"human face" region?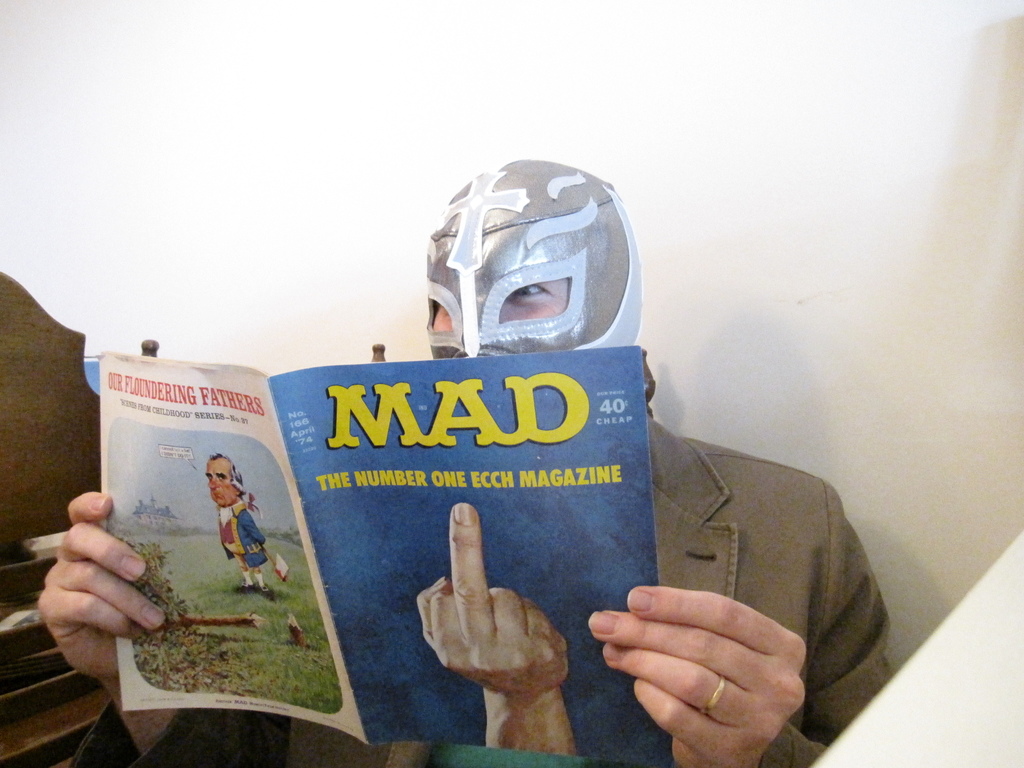
bbox(207, 457, 236, 507)
